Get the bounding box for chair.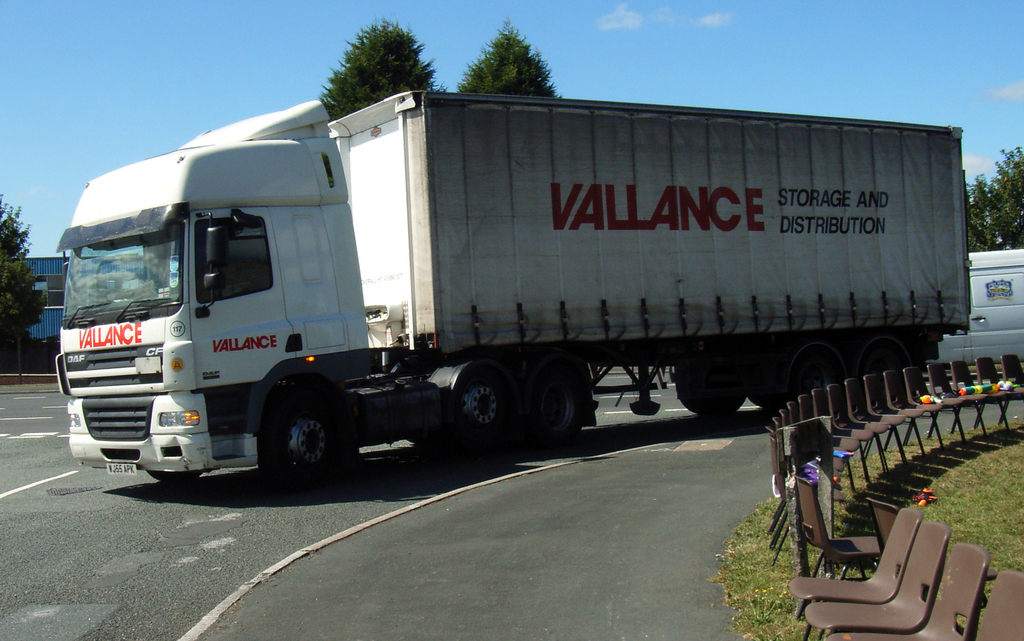
976 568 1023 640.
